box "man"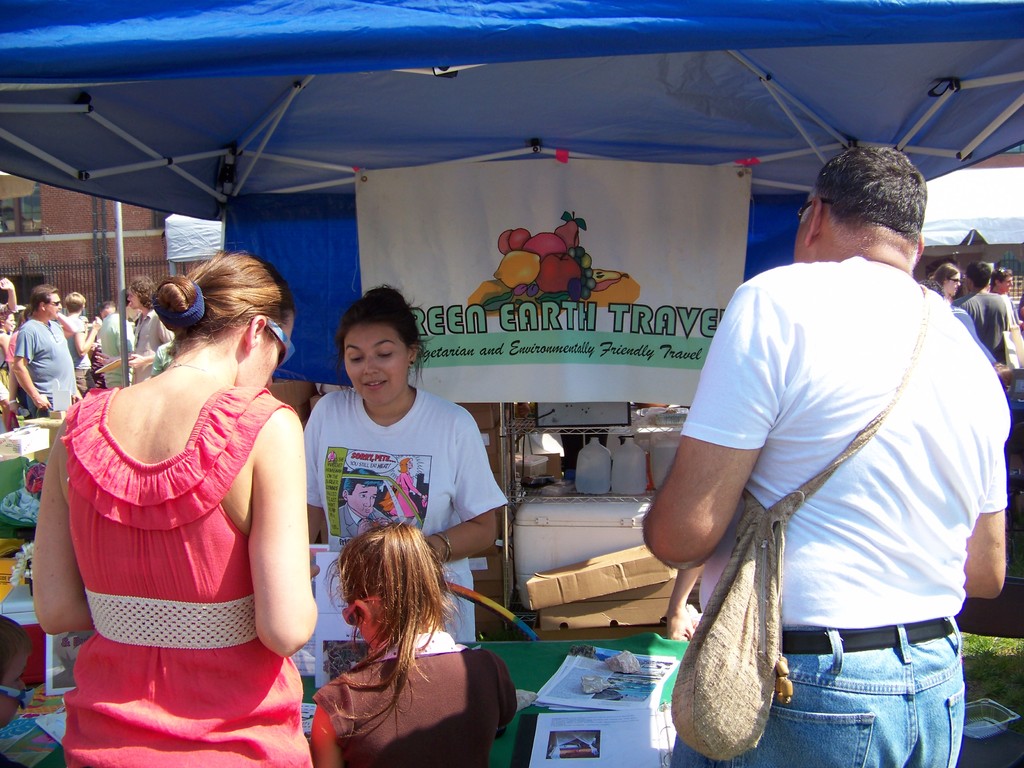
bbox=[950, 253, 1015, 371]
